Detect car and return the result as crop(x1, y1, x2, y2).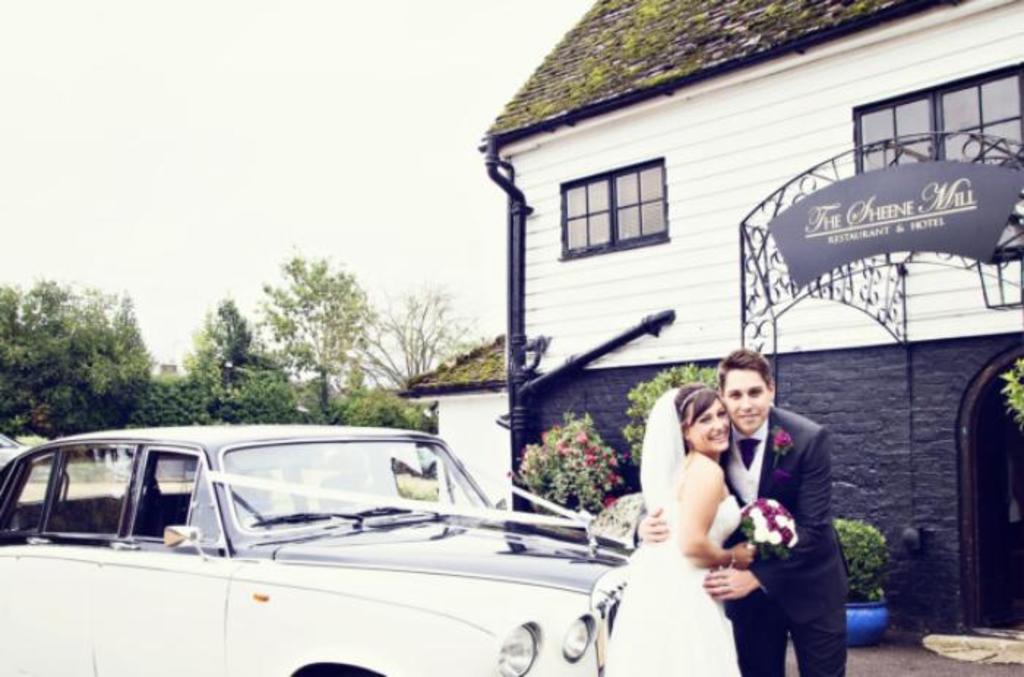
crop(1, 423, 655, 676).
